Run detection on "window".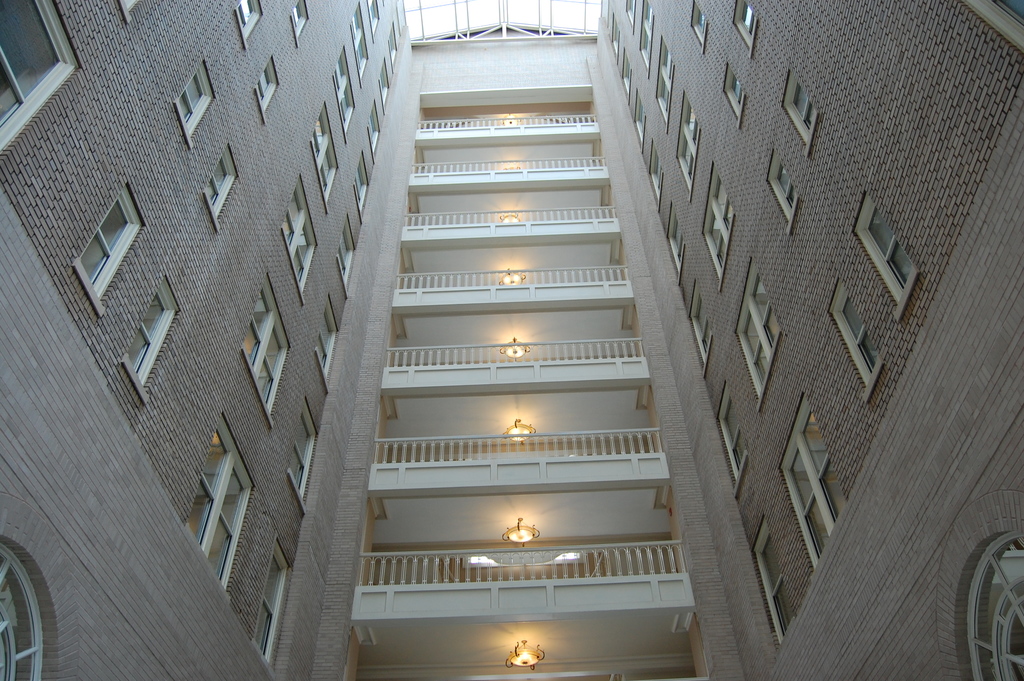
Result: rect(204, 146, 234, 216).
